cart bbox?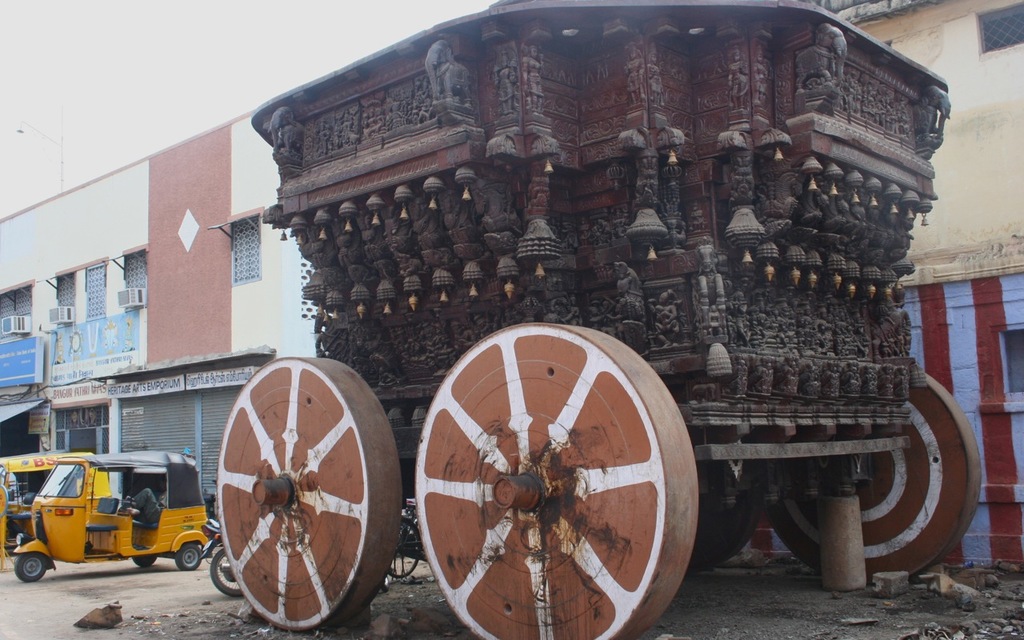
<region>69, 53, 978, 620</region>
